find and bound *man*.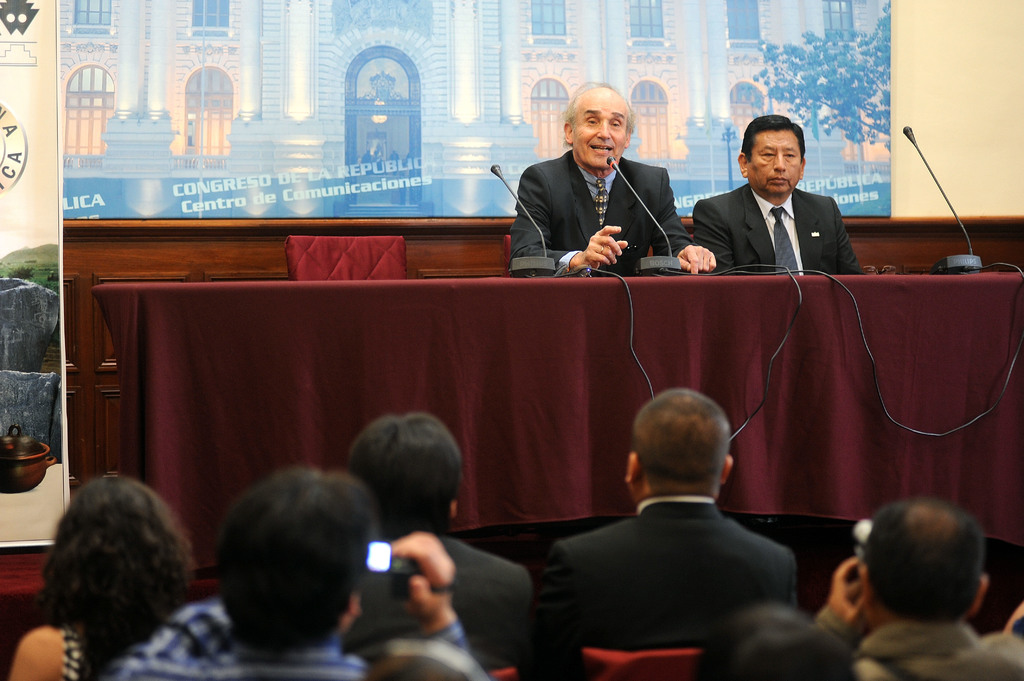
Bound: detection(504, 76, 719, 273).
